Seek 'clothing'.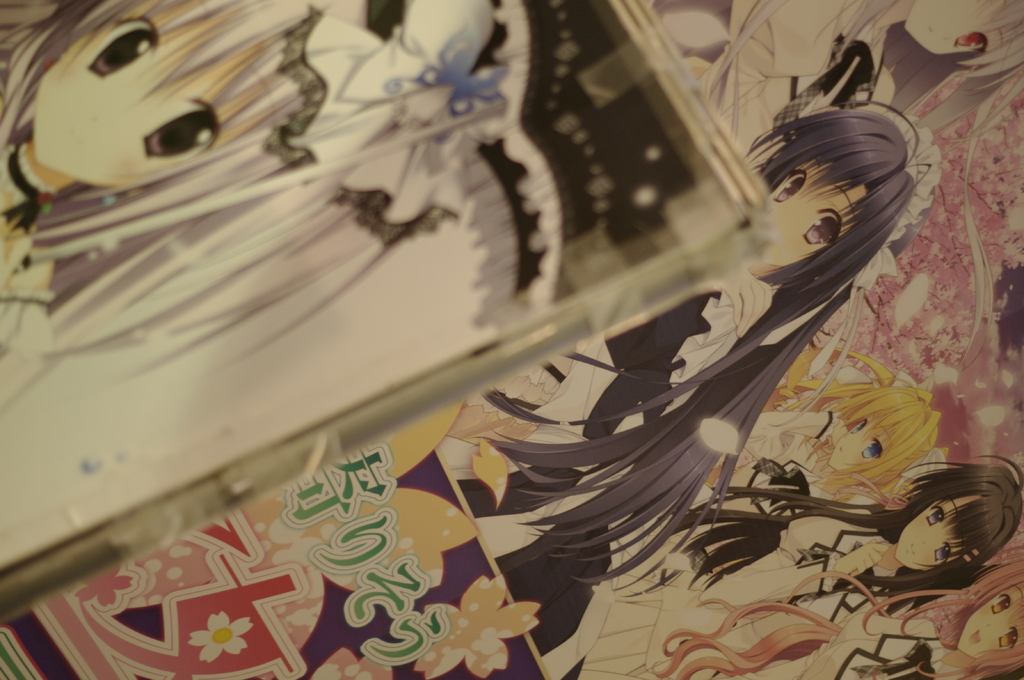
detection(723, 612, 946, 679).
